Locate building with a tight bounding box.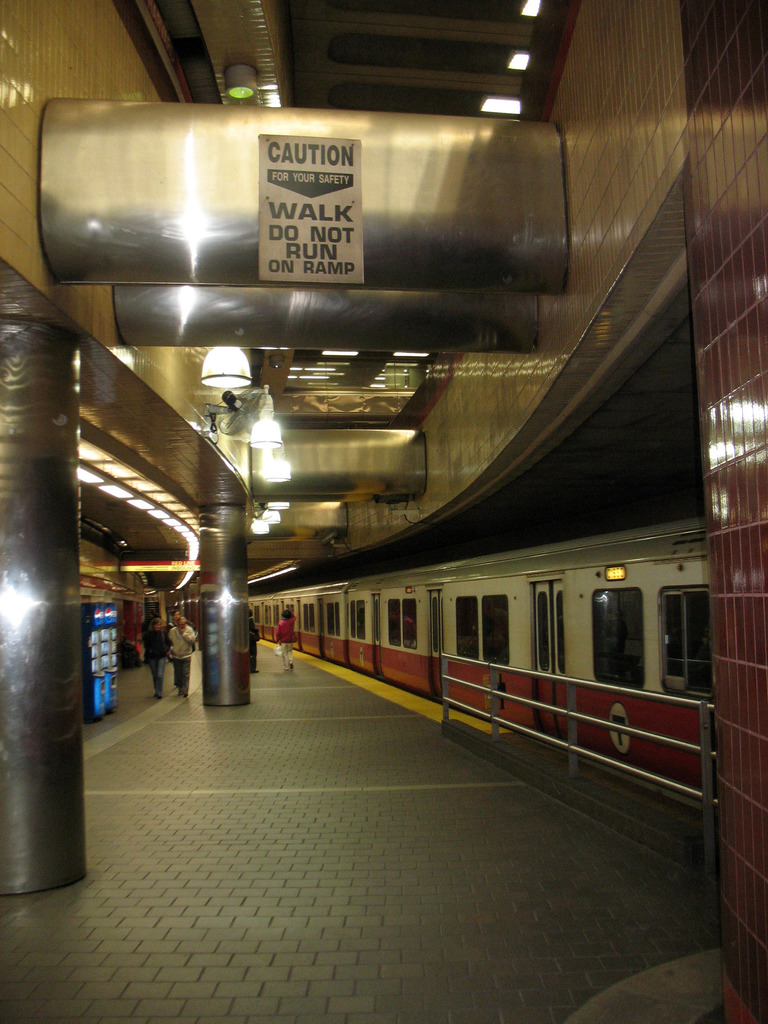
0 0 767 1023.
